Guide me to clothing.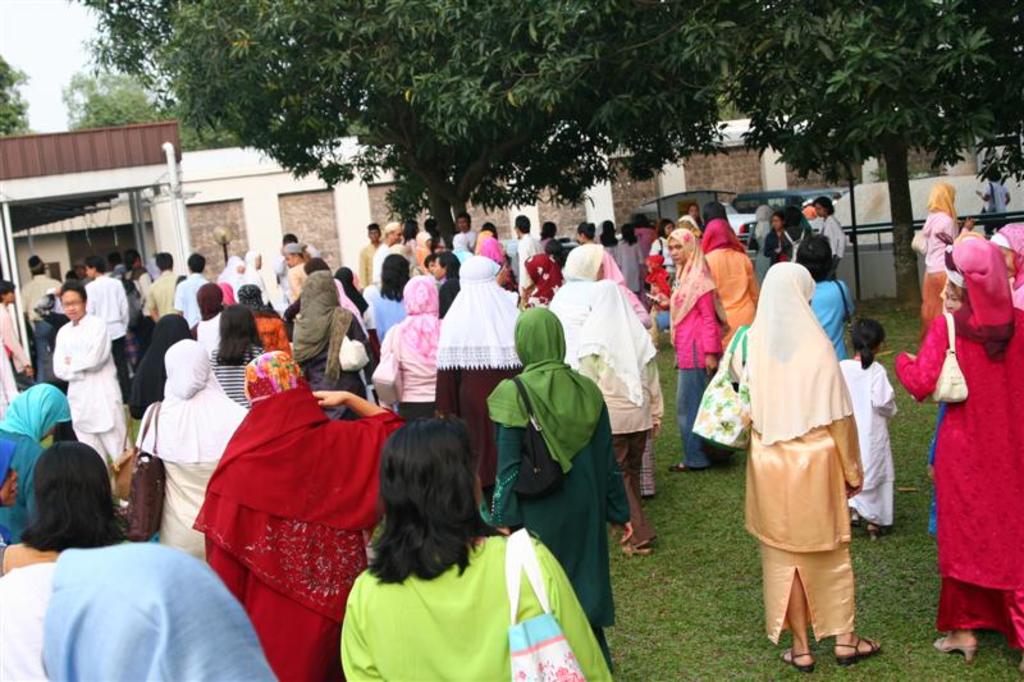
Guidance: (810, 271, 854, 360).
